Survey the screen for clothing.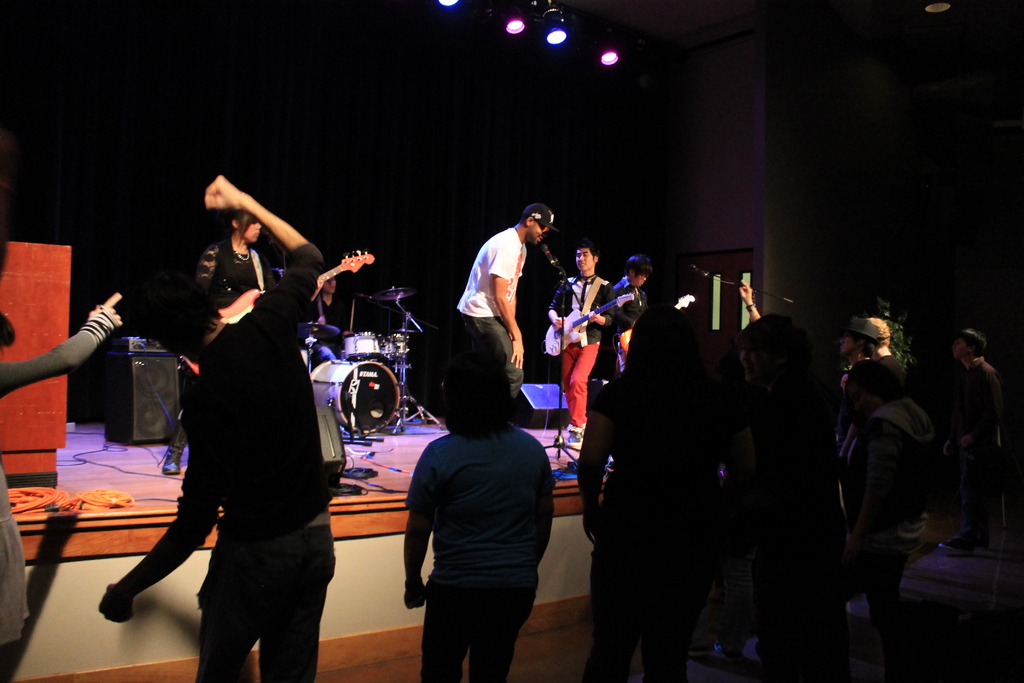
Survey found: left=717, top=384, right=842, bottom=682.
